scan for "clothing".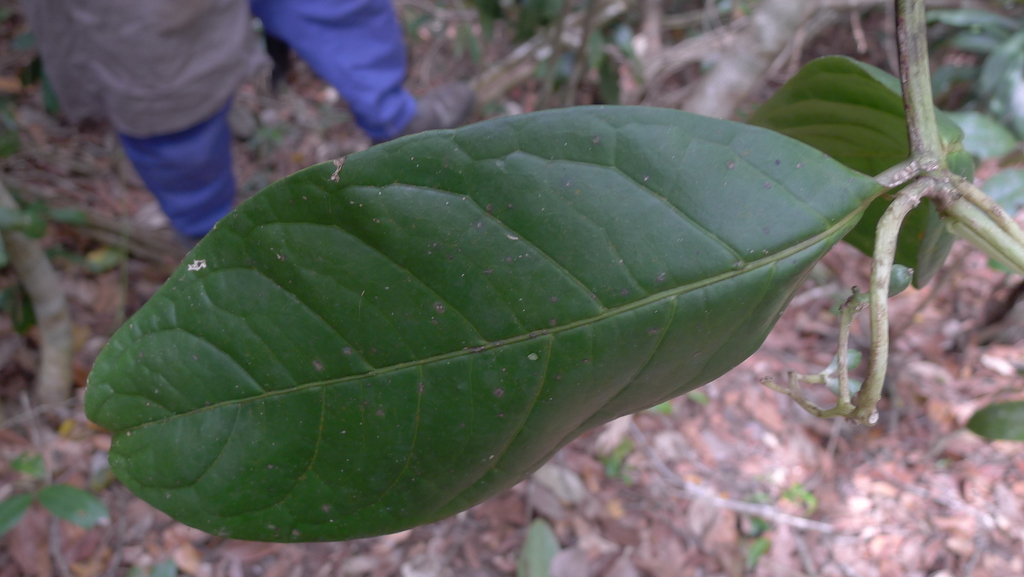
Scan result: 42/0/313/219.
